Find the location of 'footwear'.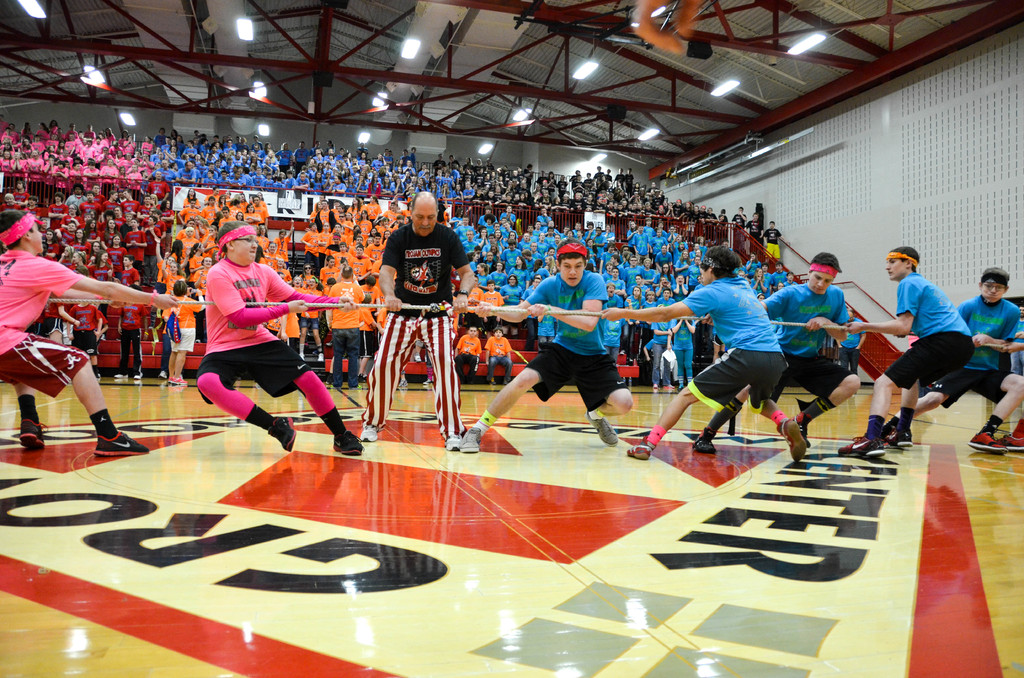
Location: detection(653, 383, 659, 389).
